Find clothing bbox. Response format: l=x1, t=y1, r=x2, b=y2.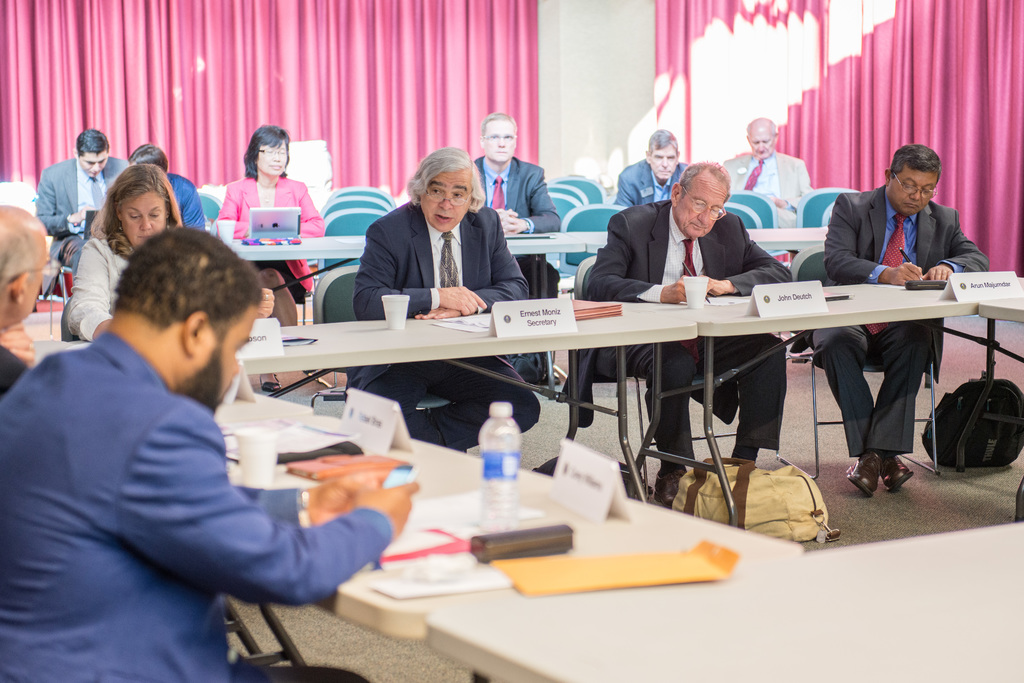
l=822, t=184, r=979, b=464.
